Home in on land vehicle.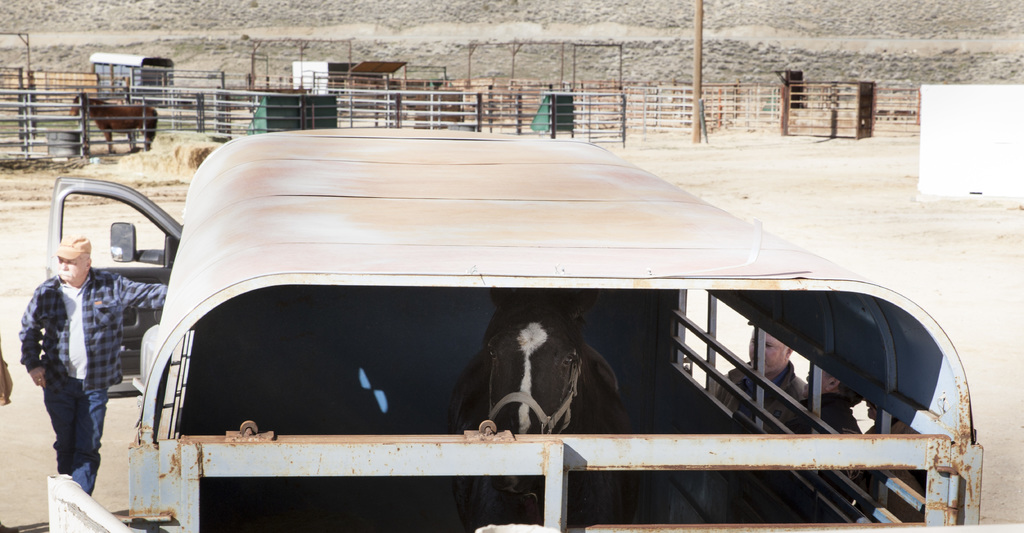
Homed in at region(24, 72, 980, 507).
